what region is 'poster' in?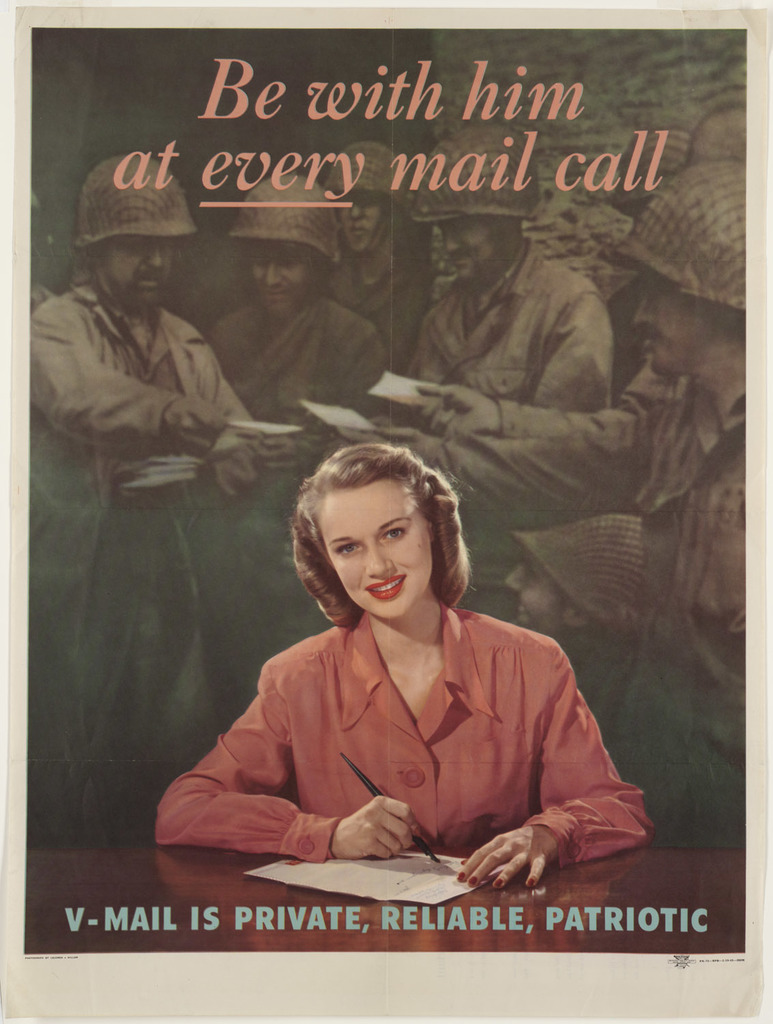
l=0, t=0, r=772, b=1023.
